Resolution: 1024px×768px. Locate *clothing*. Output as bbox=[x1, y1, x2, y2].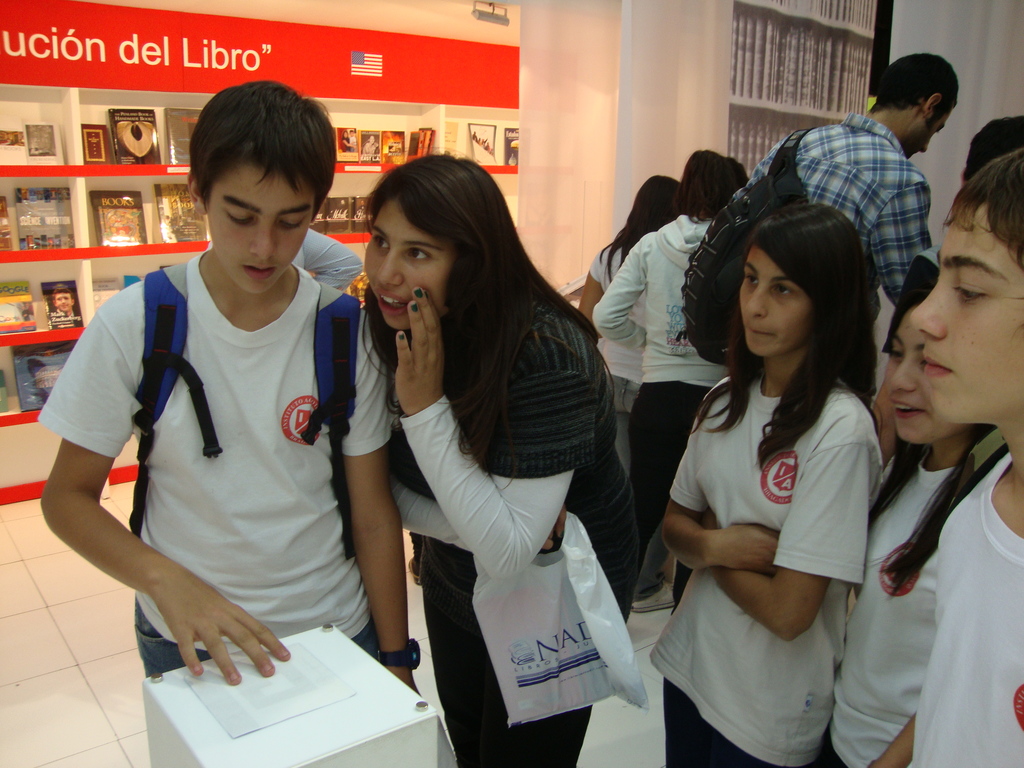
bbox=[593, 214, 731, 593].
